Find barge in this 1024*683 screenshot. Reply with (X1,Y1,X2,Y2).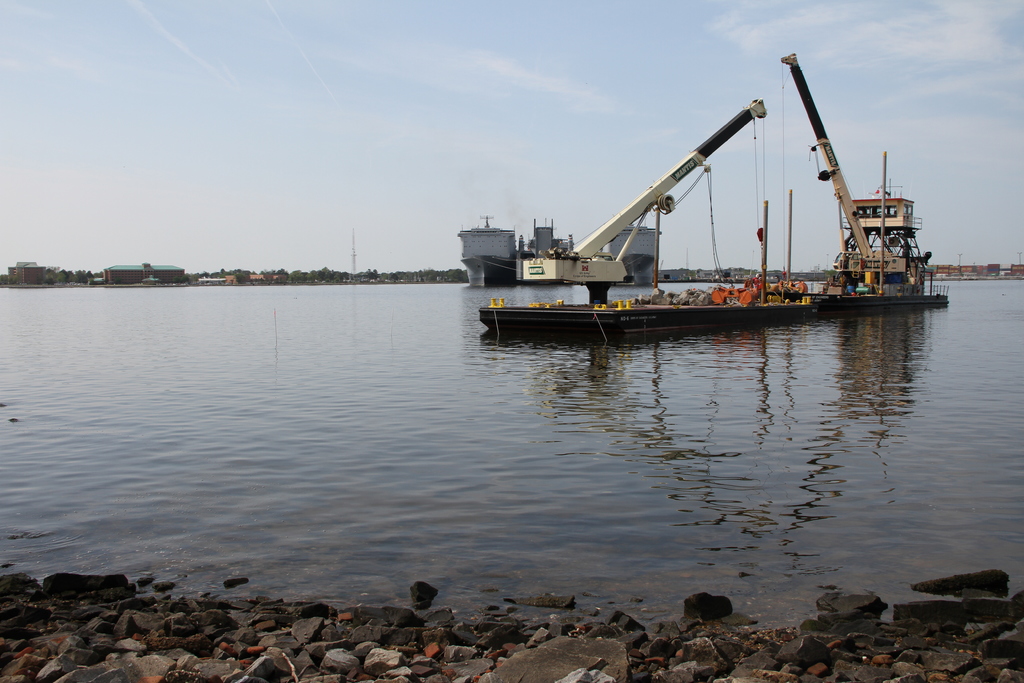
(477,49,947,336).
